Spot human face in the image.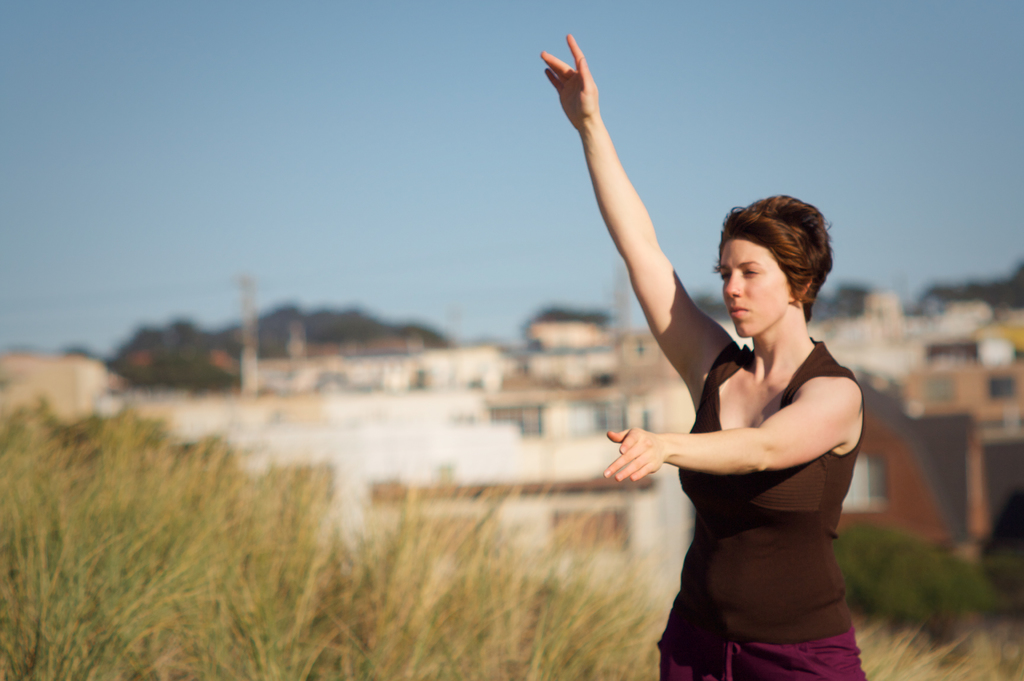
human face found at Rect(719, 239, 787, 334).
